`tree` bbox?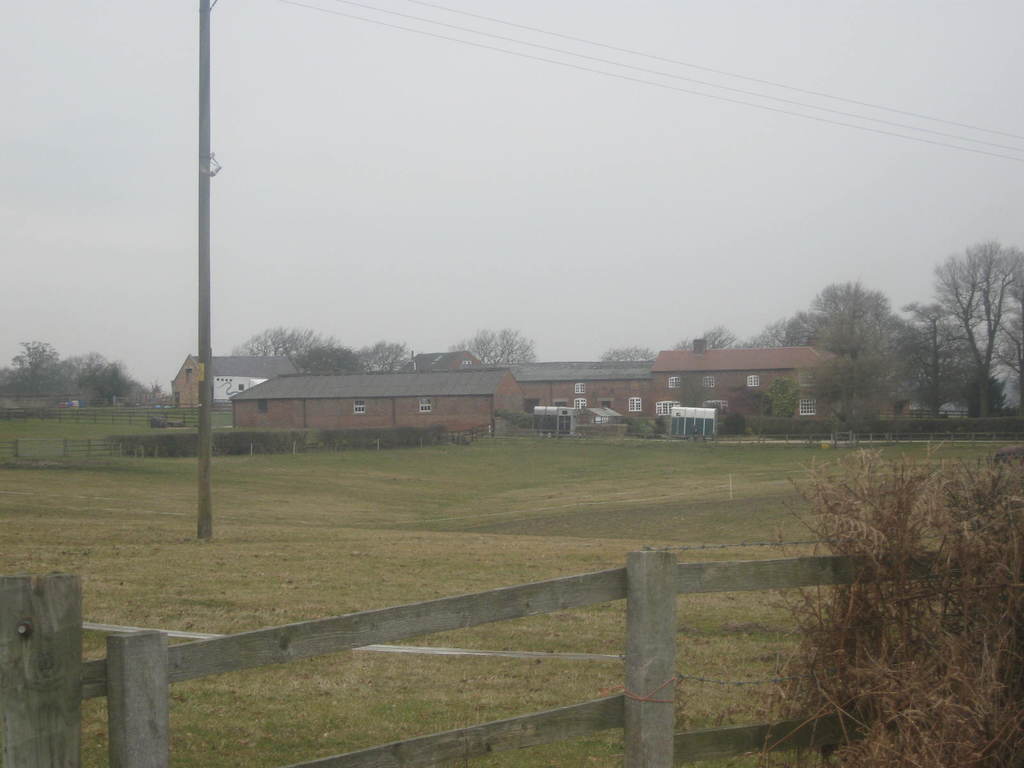
789:282:896:365
